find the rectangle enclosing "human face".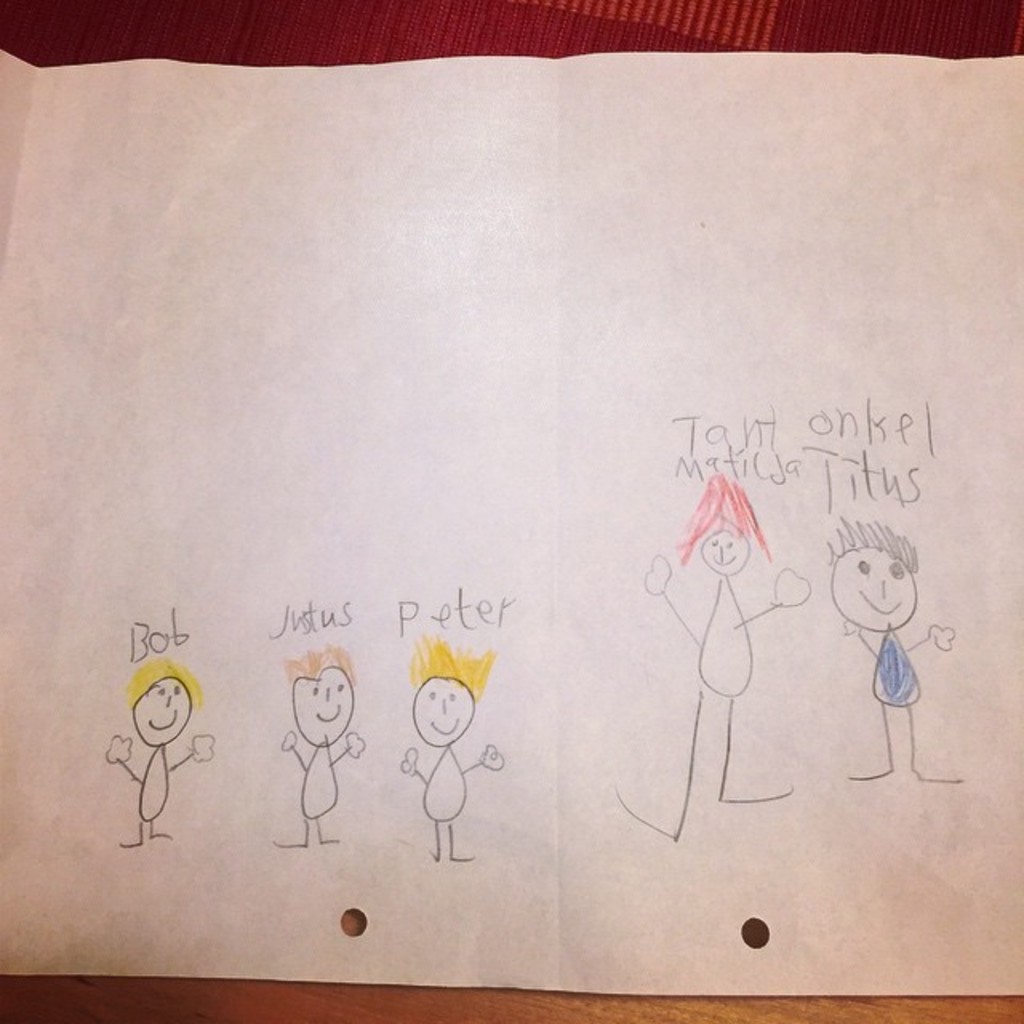
<region>694, 523, 747, 571</region>.
